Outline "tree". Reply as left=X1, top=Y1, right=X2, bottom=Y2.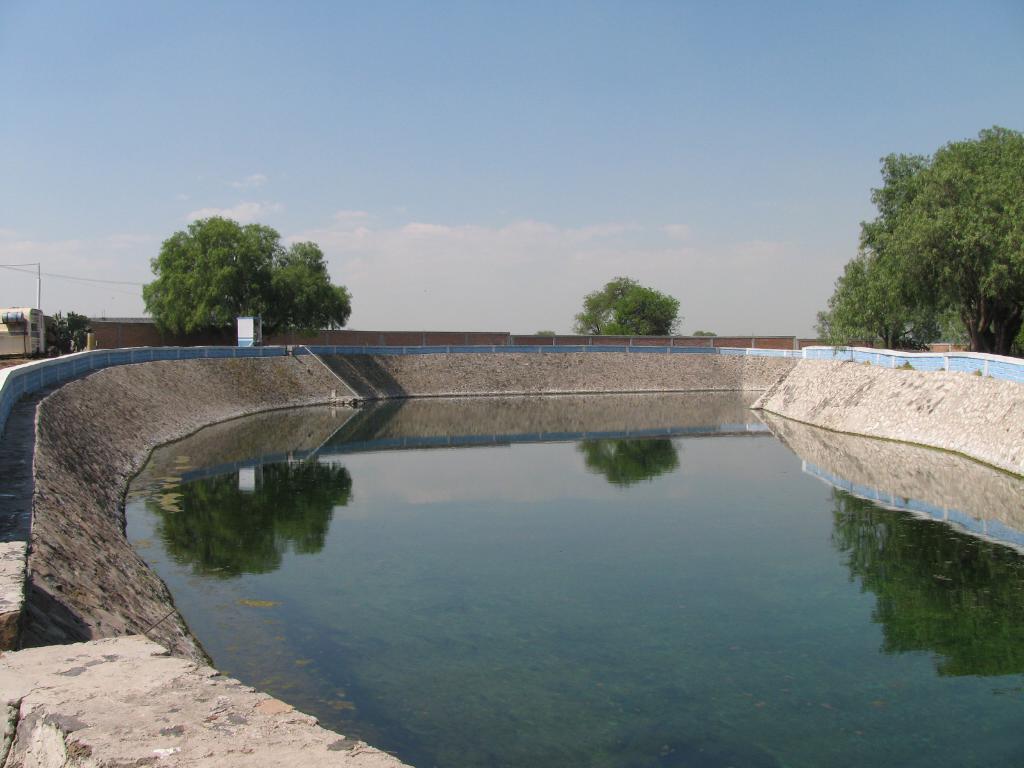
left=57, top=310, right=94, bottom=351.
